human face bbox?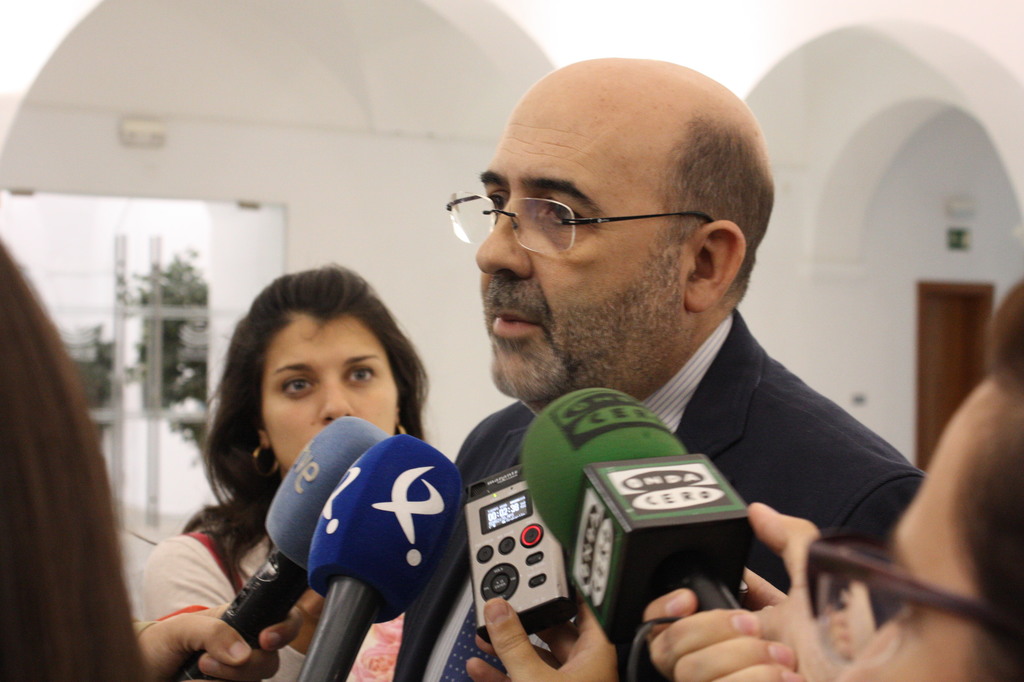
box(263, 313, 396, 469)
